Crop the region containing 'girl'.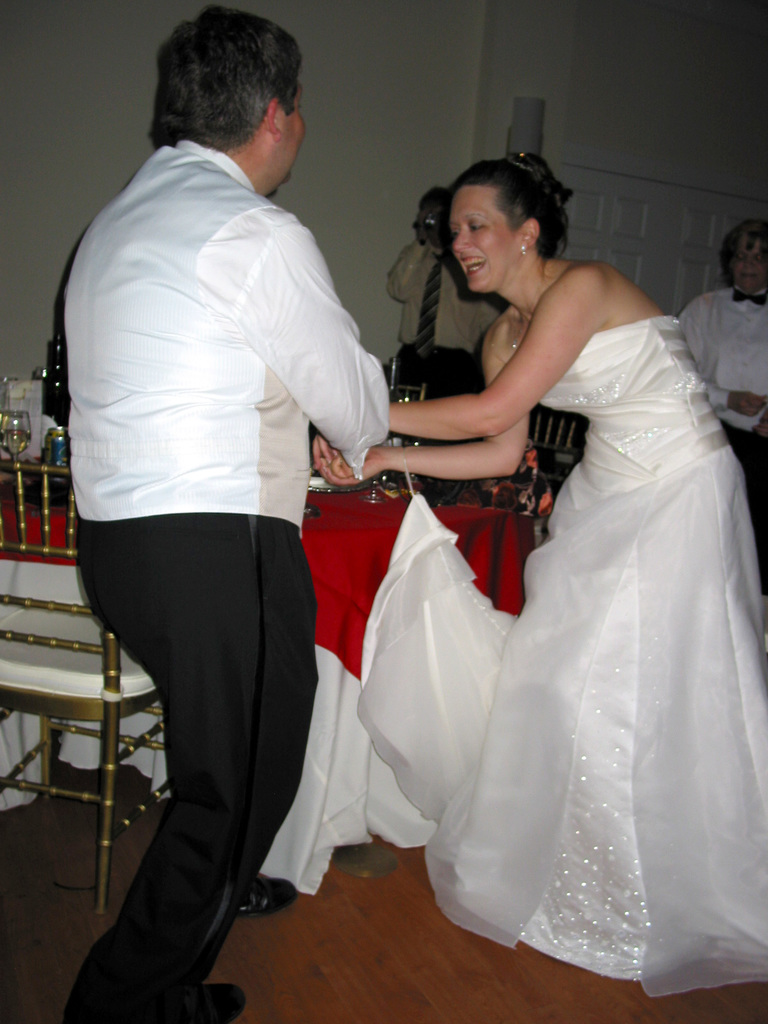
Crop region: [315, 149, 767, 1006].
